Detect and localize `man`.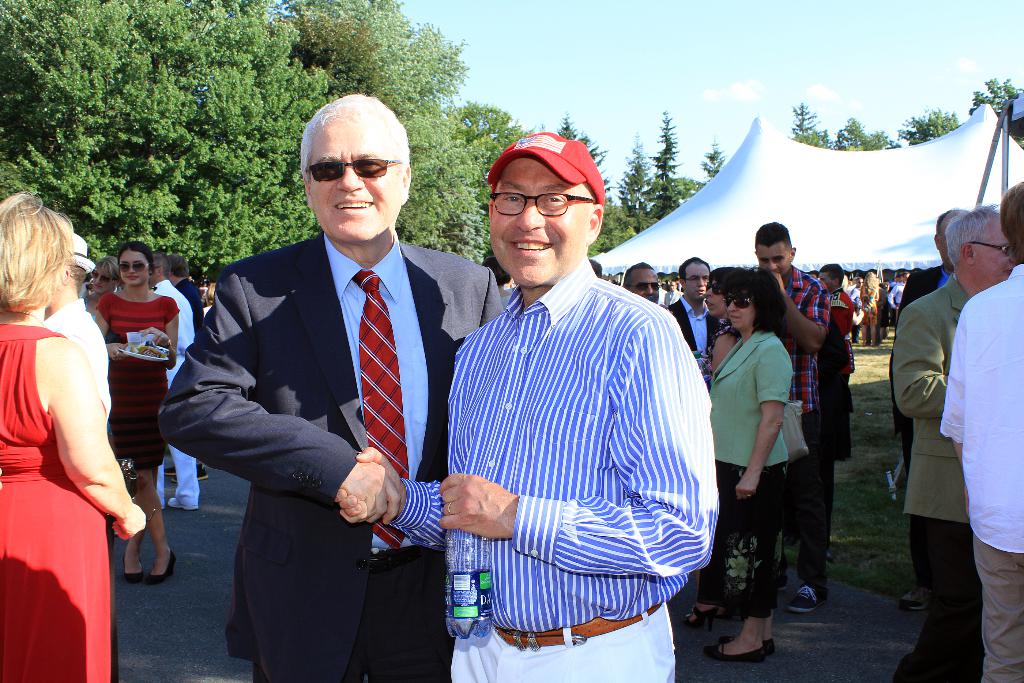
Localized at detection(623, 268, 660, 299).
